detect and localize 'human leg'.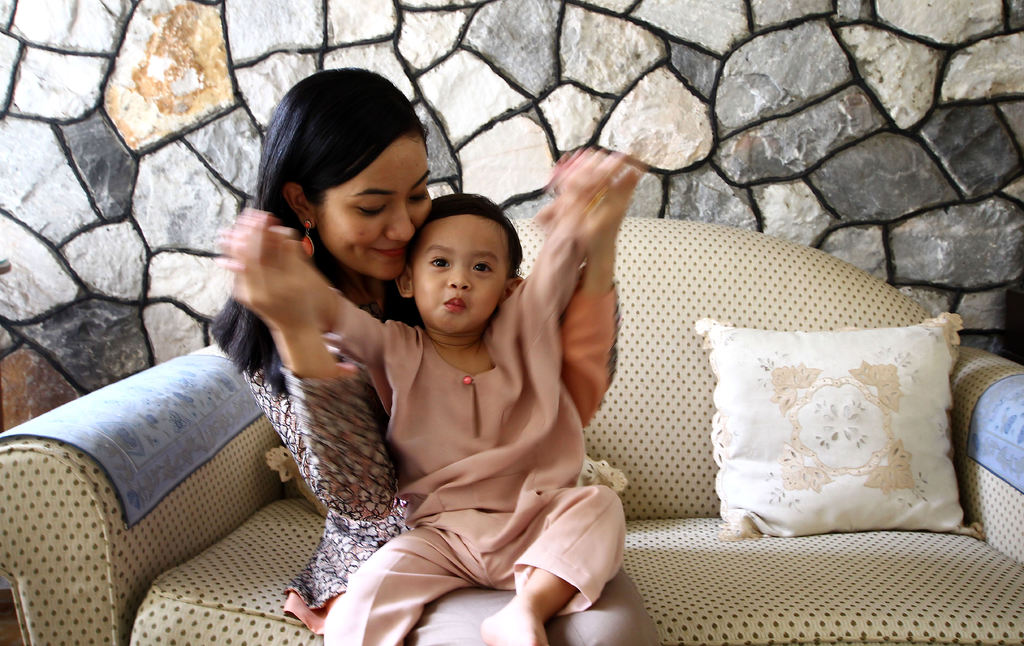
Localized at x1=488, y1=481, x2=630, y2=645.
